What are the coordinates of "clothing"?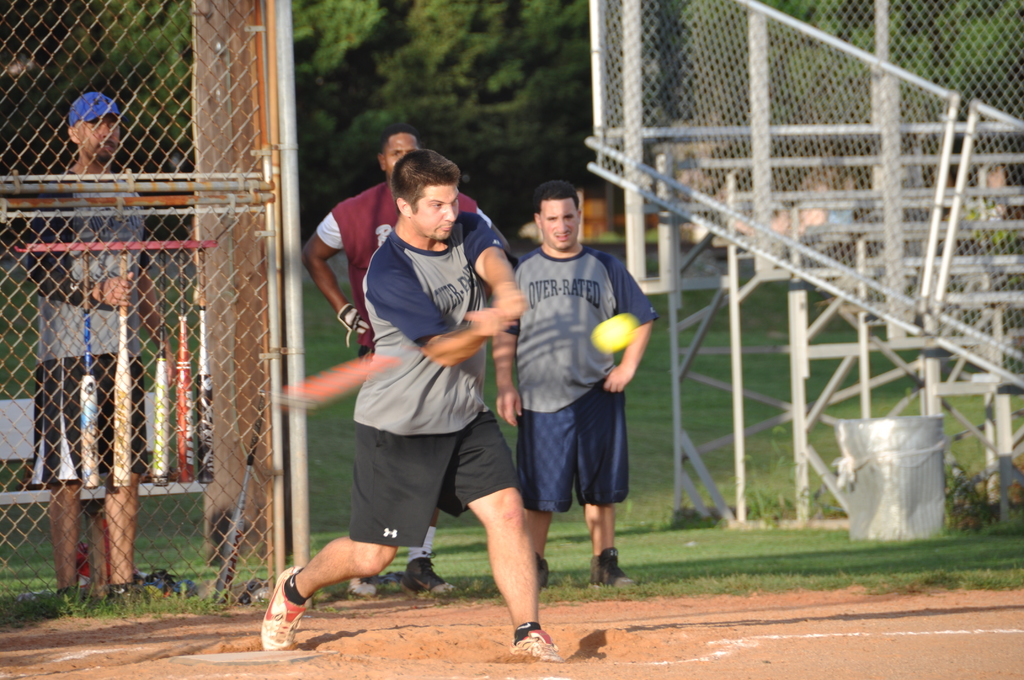
351/209/520/544.
